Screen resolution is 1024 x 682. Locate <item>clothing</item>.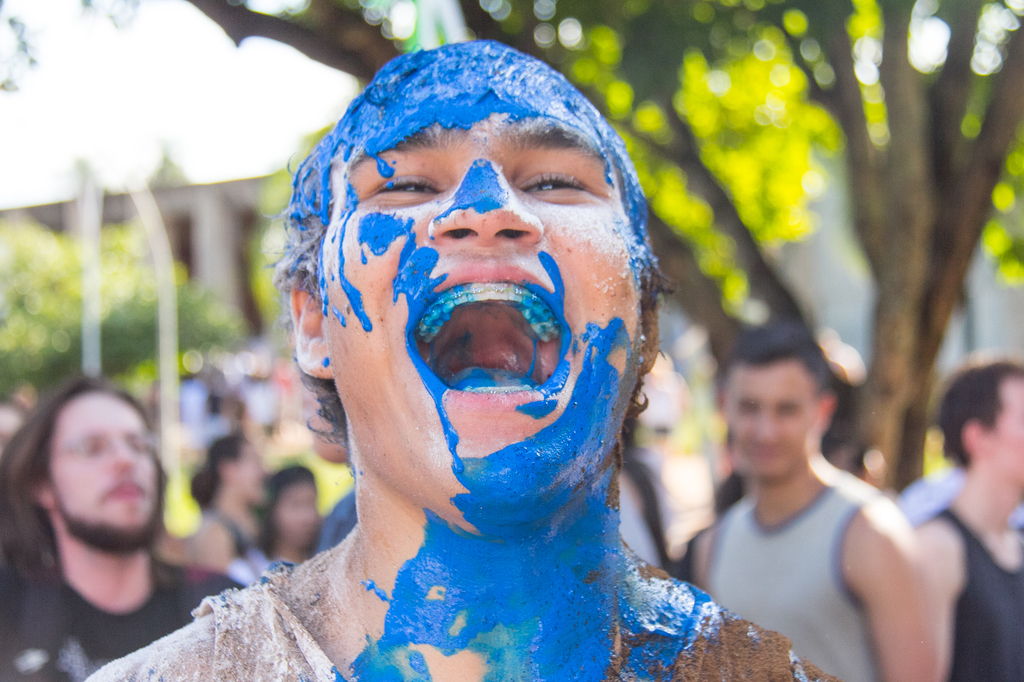
l=931, t=498, r=1023, b=681.
